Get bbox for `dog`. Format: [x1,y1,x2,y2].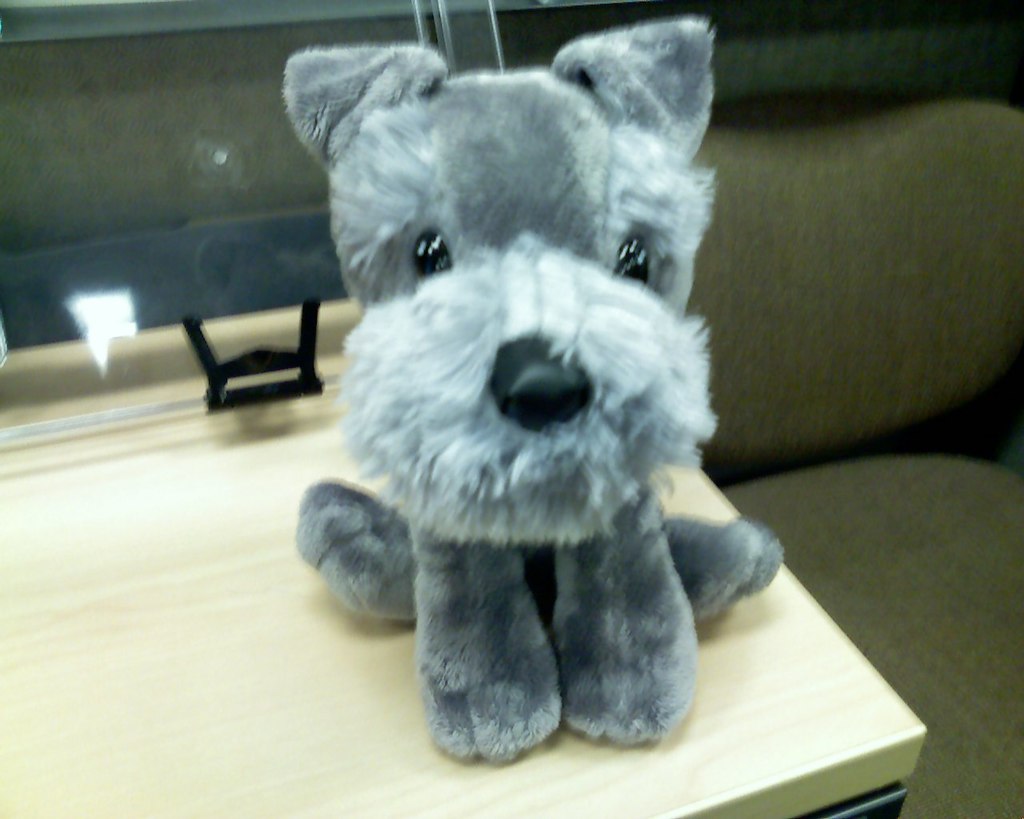
[276,23,782,766].
